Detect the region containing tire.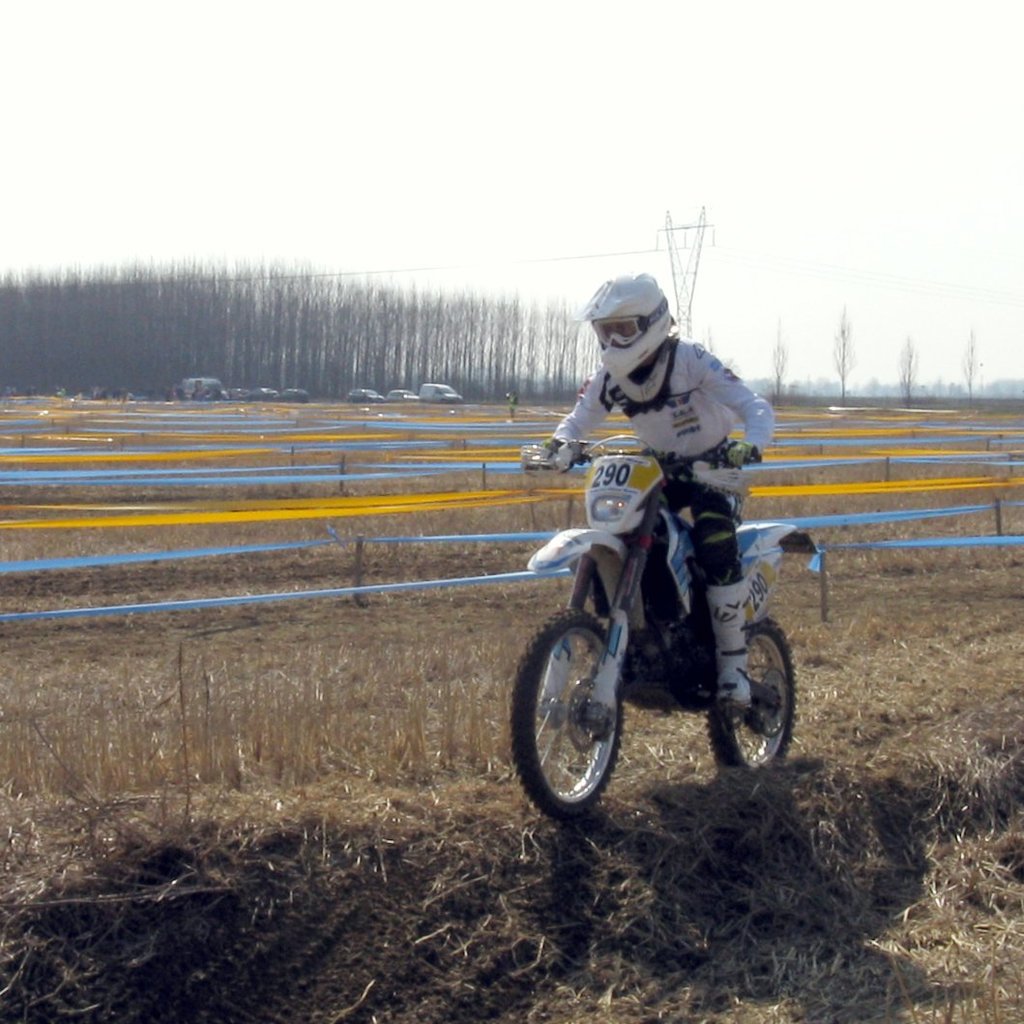
Rect(703, 618, 796, 771).
